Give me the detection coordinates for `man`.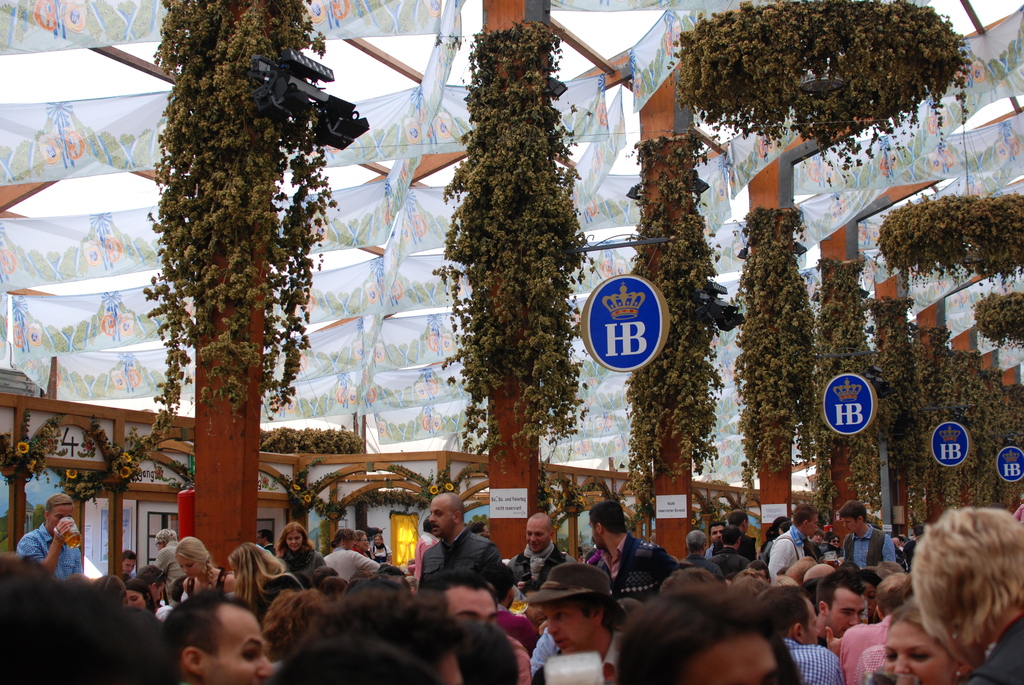
[x1=122, y1=549, x2=140, y2=576].
